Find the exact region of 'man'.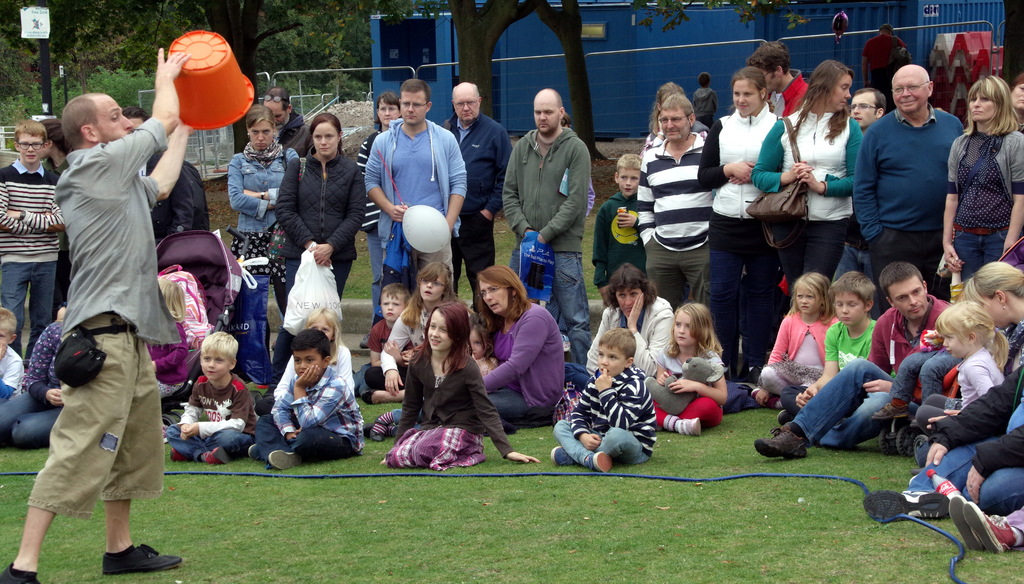
Exact region: pyautogui.locateOnScreen(118, 108, 206, 244).
